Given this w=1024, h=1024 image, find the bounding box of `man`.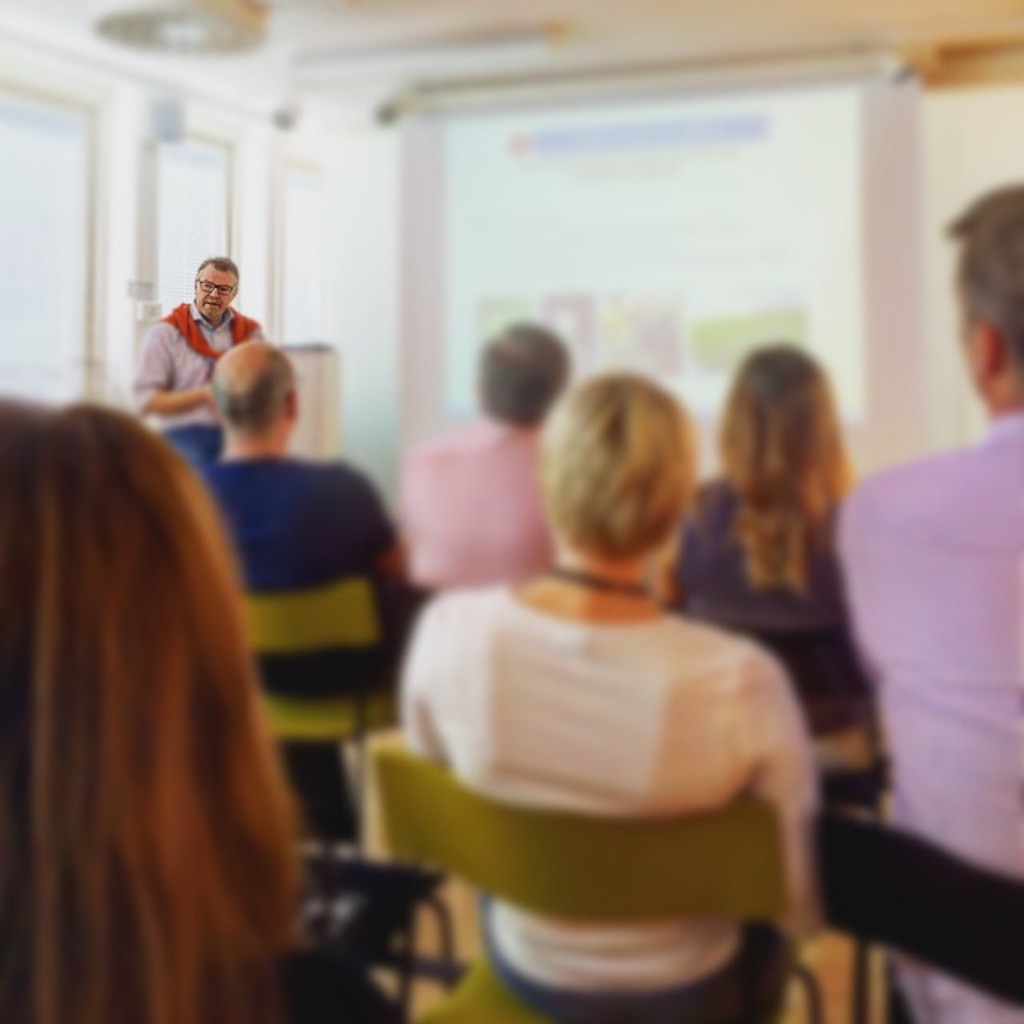
<bbox>136, 258, 262, 443</bbox>.
